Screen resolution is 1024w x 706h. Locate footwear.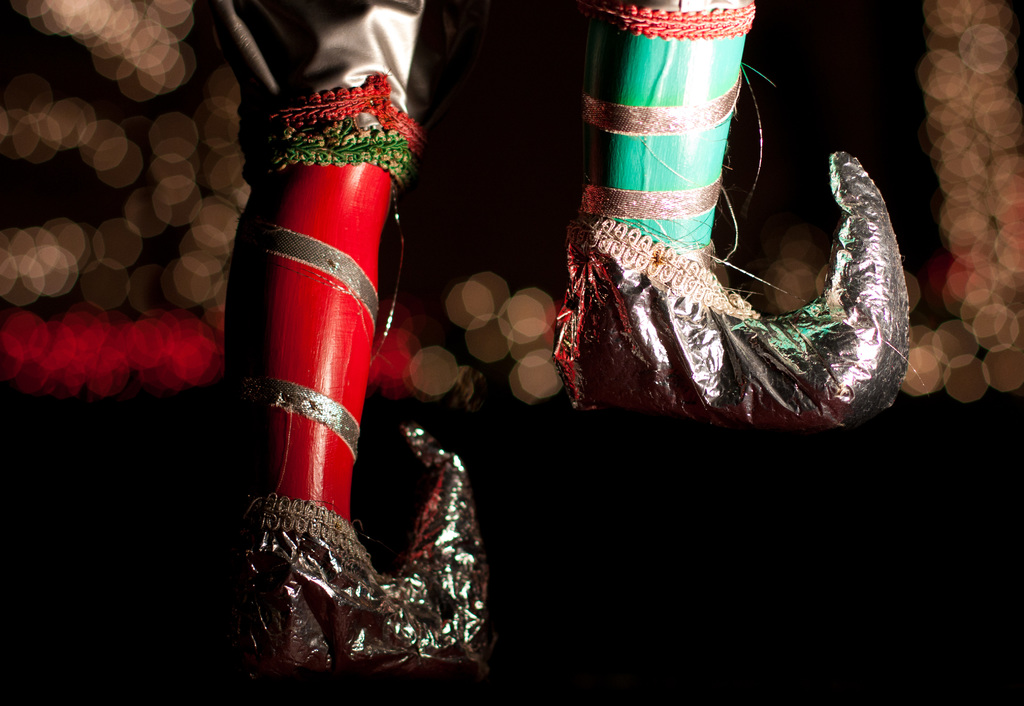
<box>236,422,504,687</box>.
